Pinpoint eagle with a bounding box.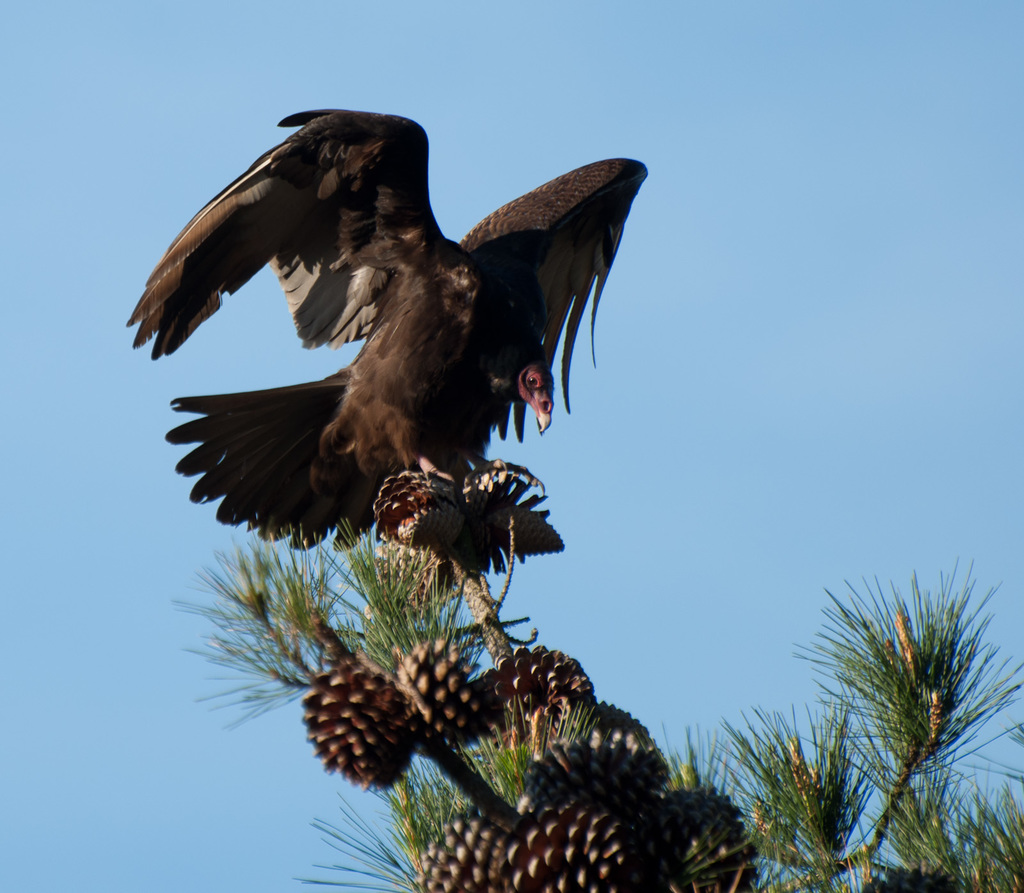
bbox(124, 107, 651, 549).
